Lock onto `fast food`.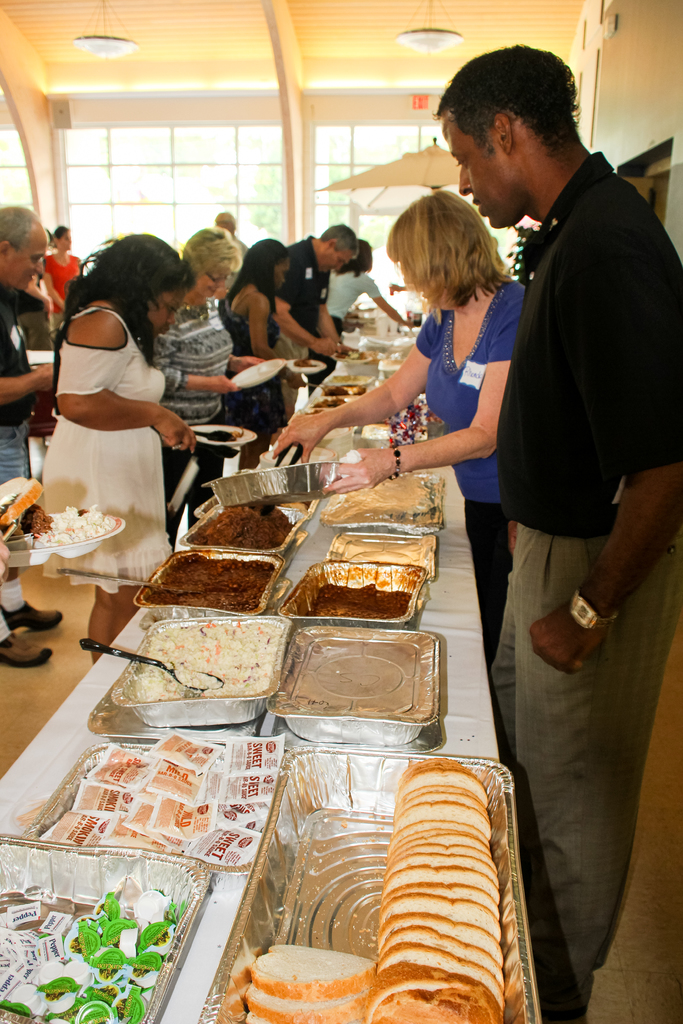
Locked: rect(305, 399, 340, 416).
